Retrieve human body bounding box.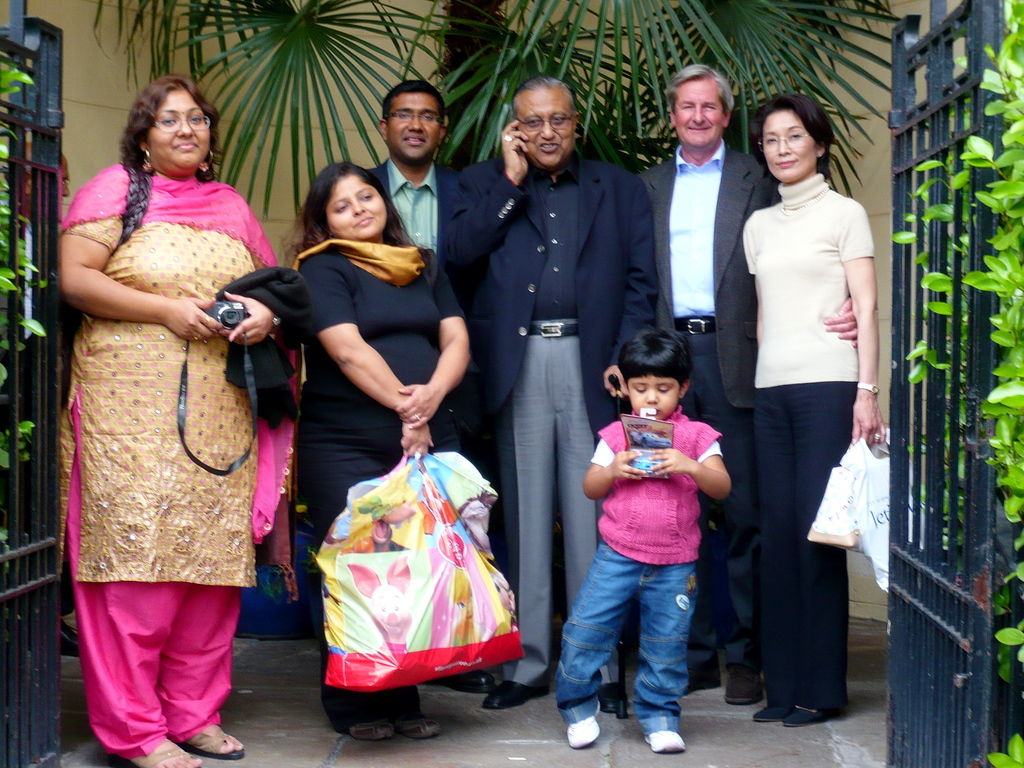
Bounding box: [x1=57, y1=59, x2=274, y2=746].
